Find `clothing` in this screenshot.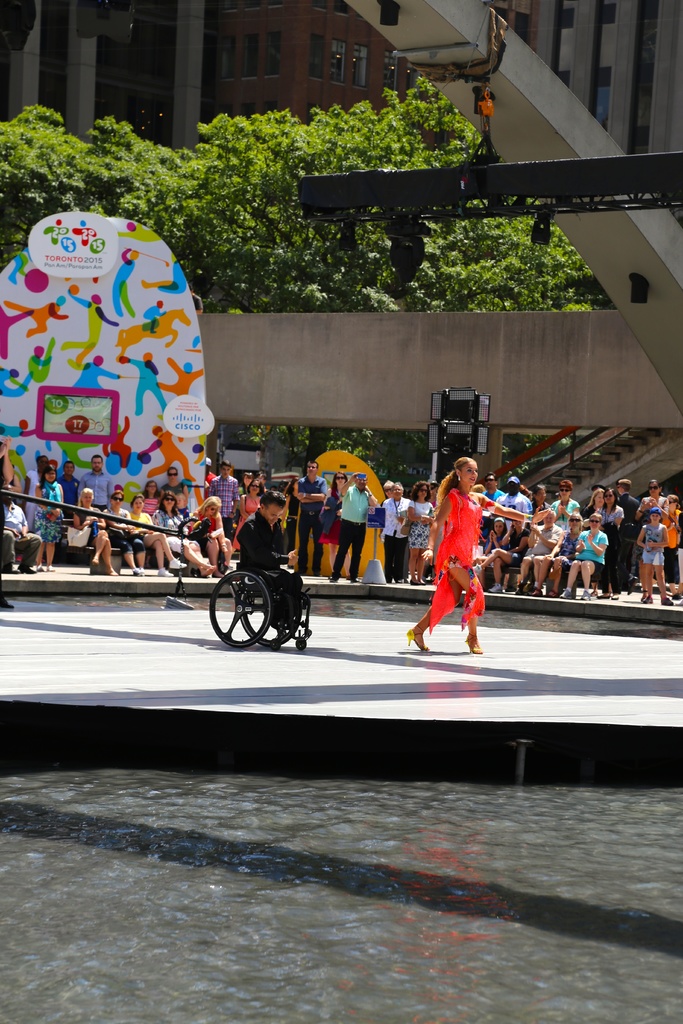
The bounding box for `clothing` is [0,502,44,561].
